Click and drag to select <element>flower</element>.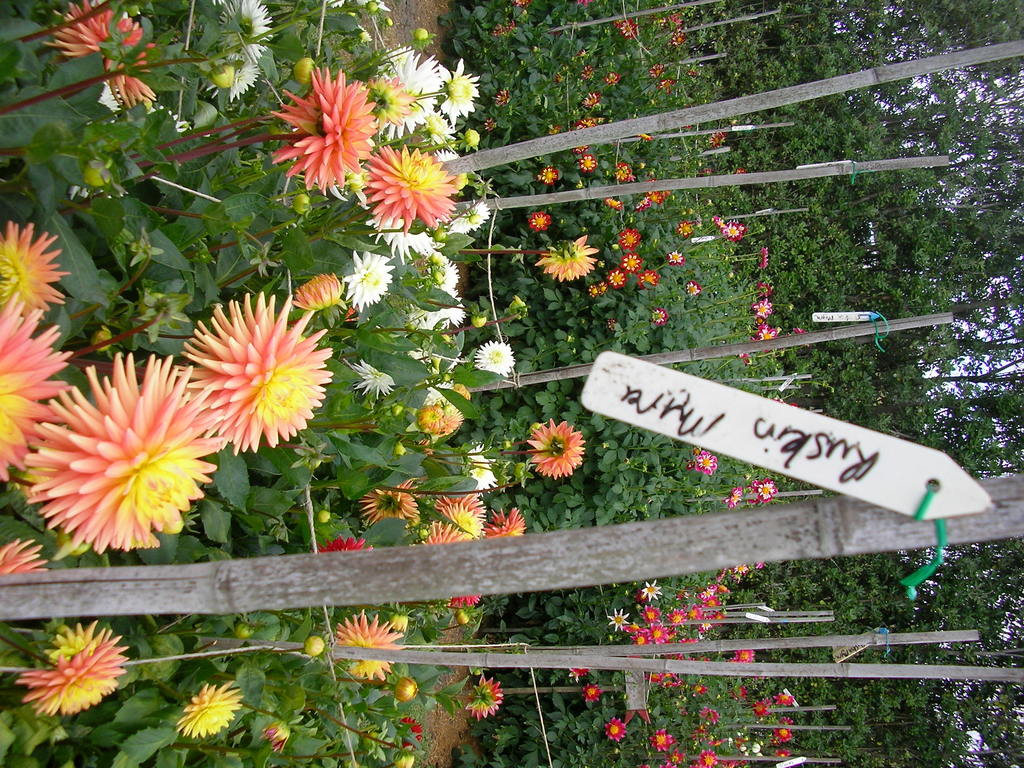
Selection: box=[579, 119, 600, 128].
